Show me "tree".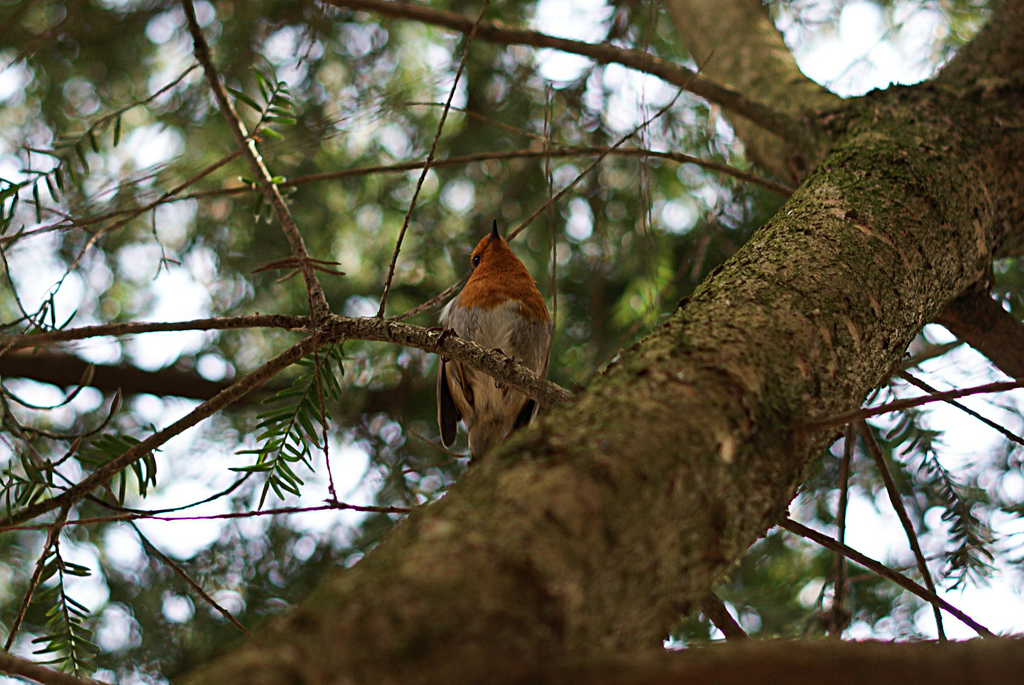
"tree" is here: [20, 40, 1017, 647].
